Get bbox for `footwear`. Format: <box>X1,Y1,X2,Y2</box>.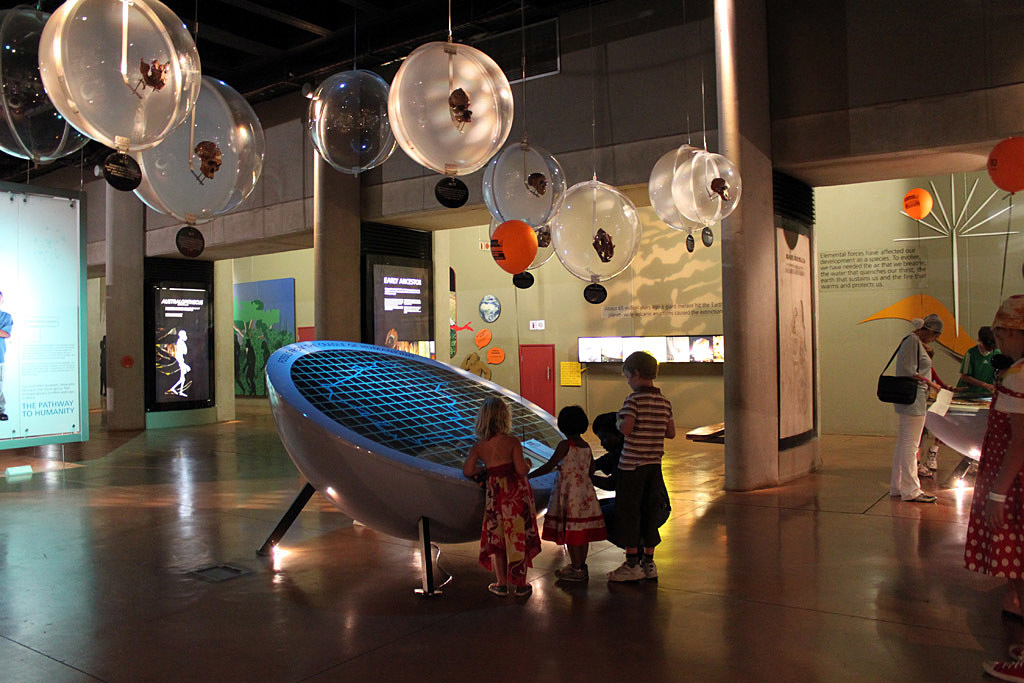
<box>606,564,643,584</box>.
